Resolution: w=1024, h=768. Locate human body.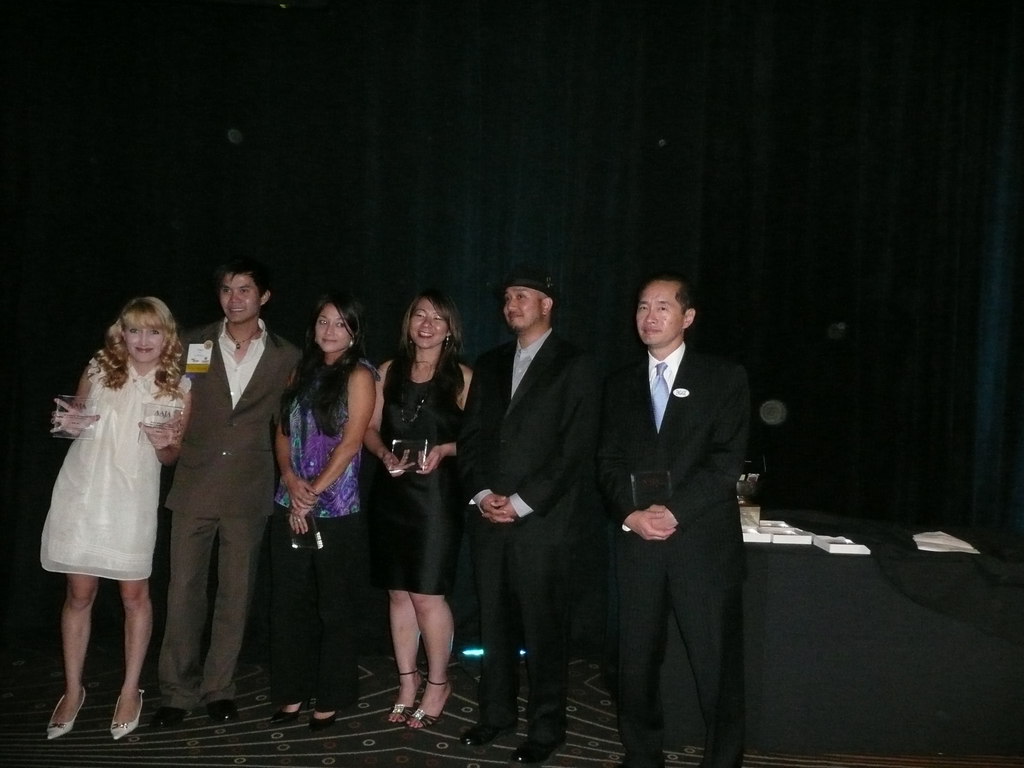
[left=445, top=332, right=598, bottom=763].
